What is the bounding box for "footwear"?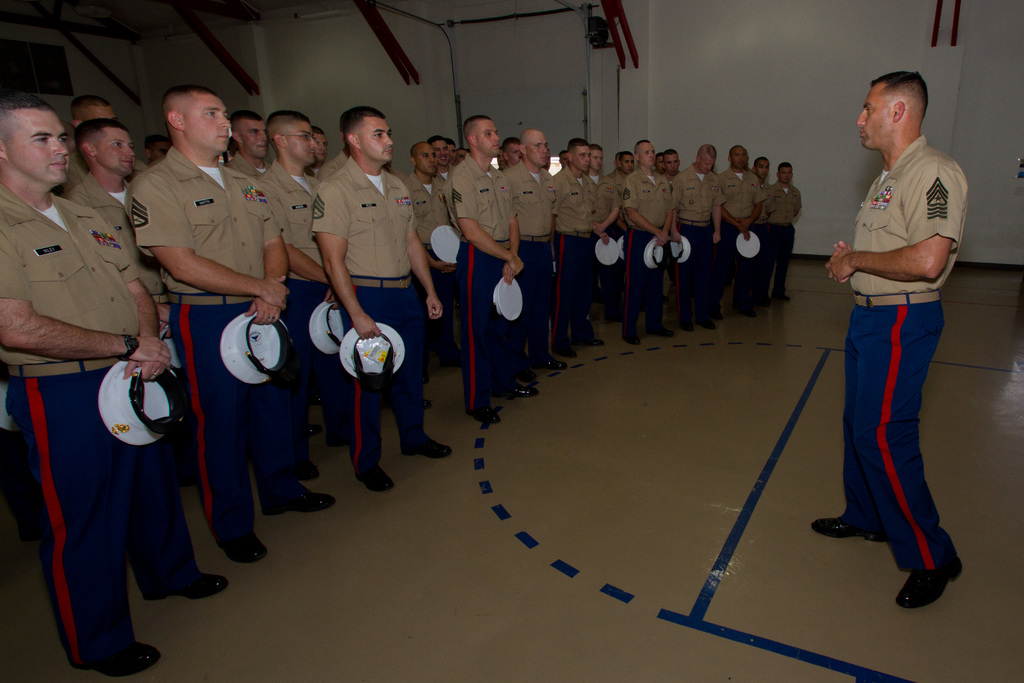
detection(895, 566, 964, 611).
